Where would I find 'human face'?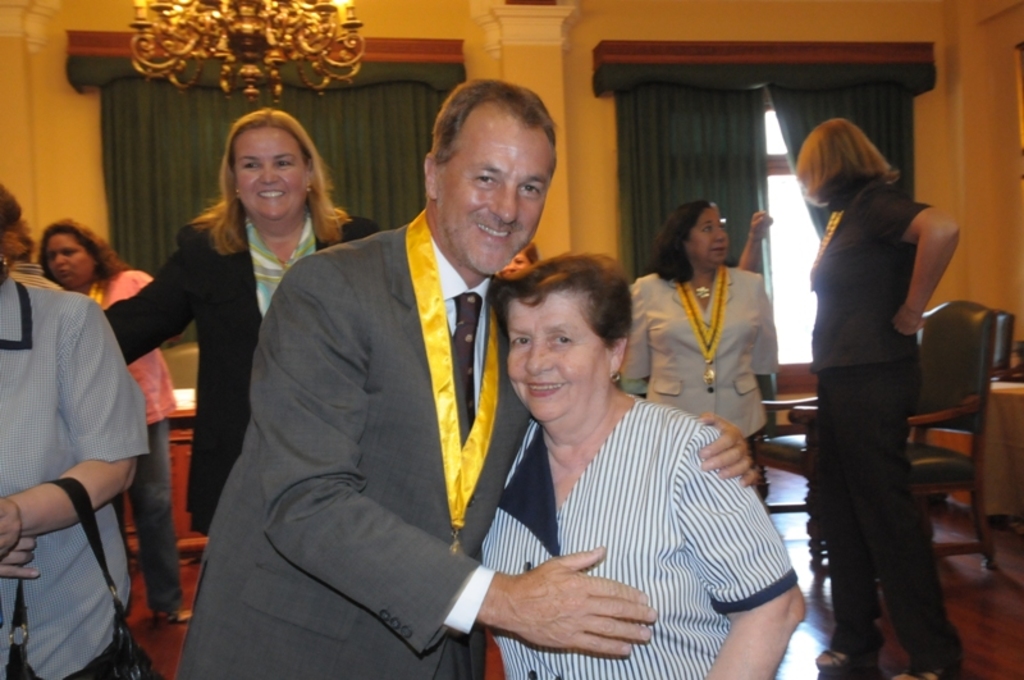
At detection(503, 295, 599, 420).
